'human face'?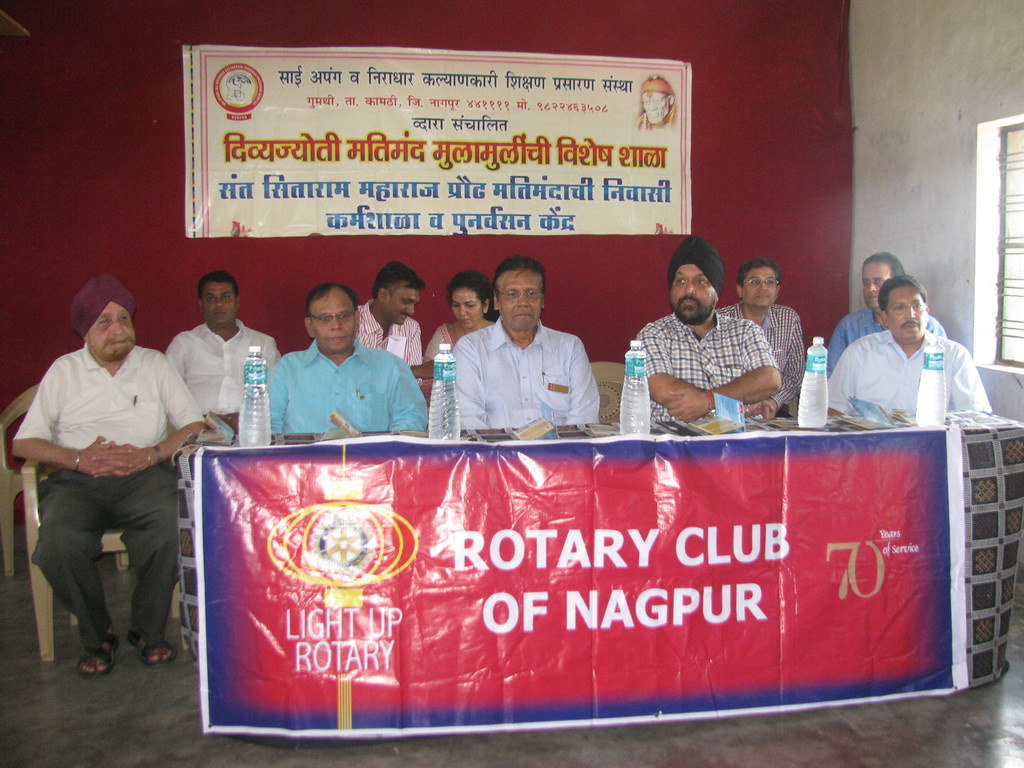
x1=201 y1=282 x2=237 y2=316
